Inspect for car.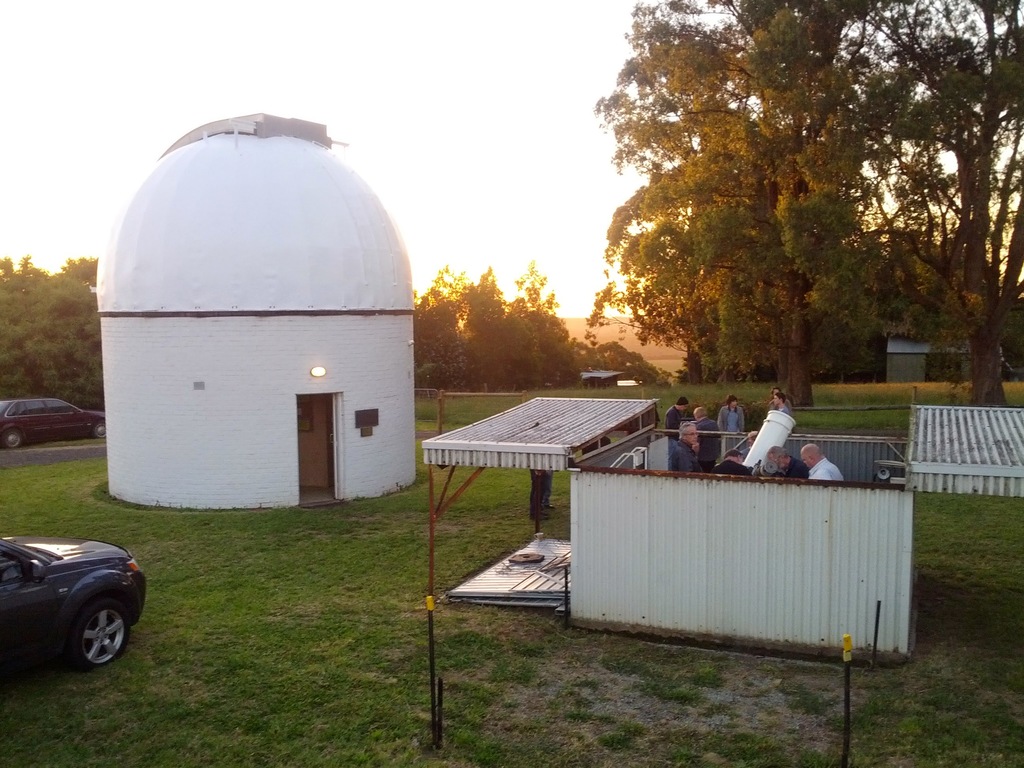
Inspection: (0,534,143,664).
